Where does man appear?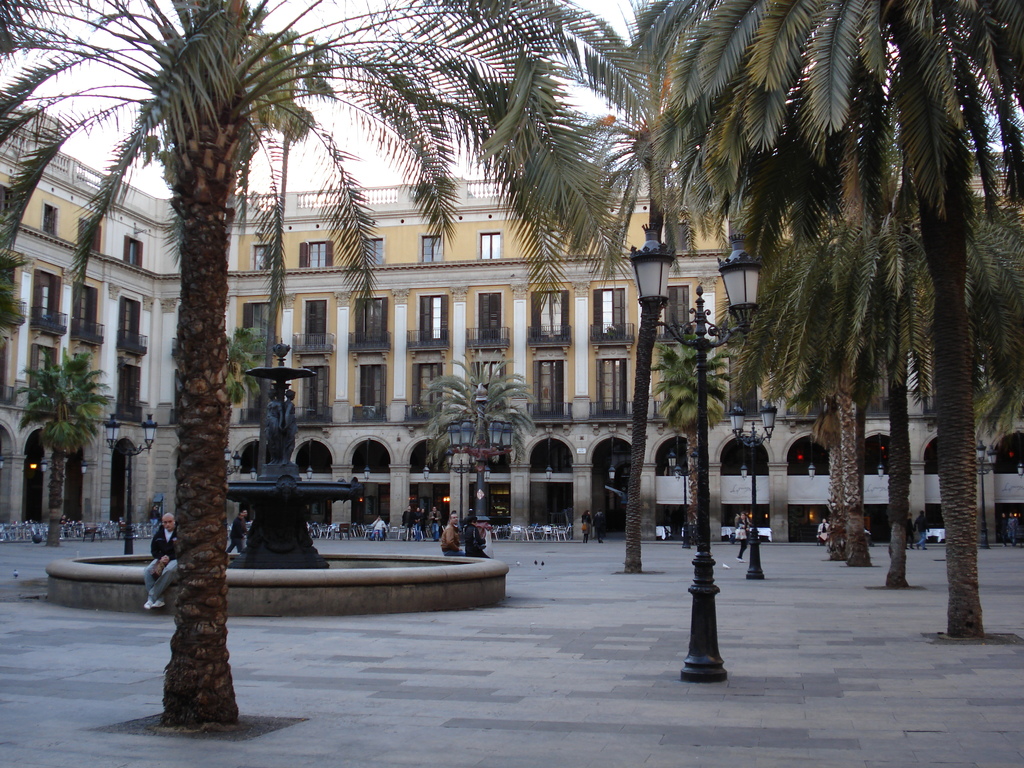
Appears at {"x1": 399, "y1": 506, "x2": 415, "y2": 543}.
